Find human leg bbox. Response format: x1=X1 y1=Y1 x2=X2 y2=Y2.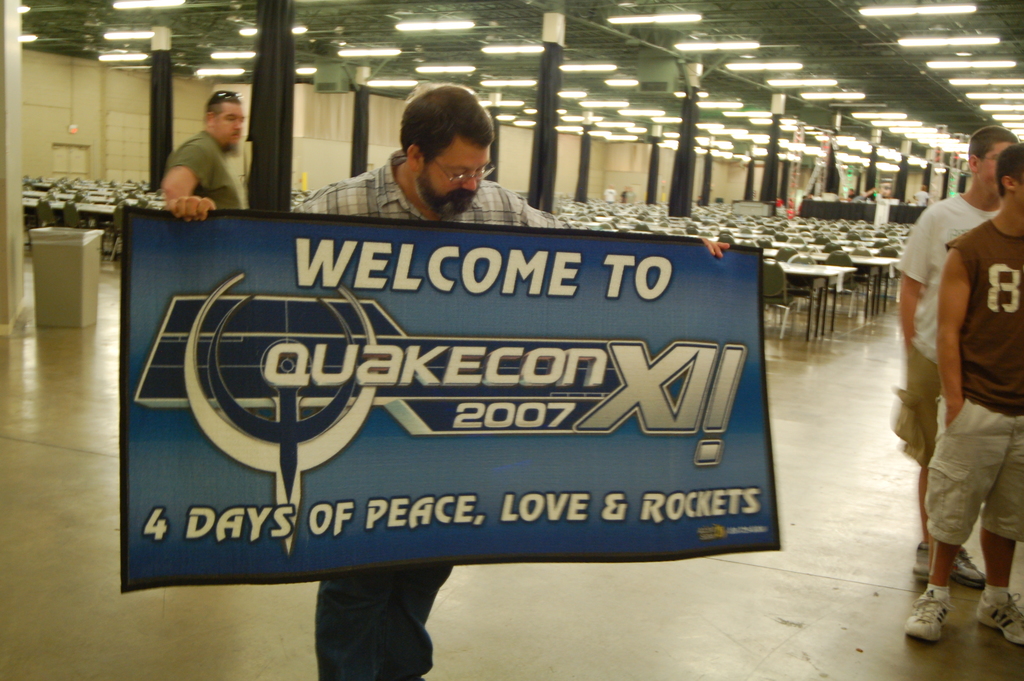
x1=316 y1=562 x2=457 y2=680.
